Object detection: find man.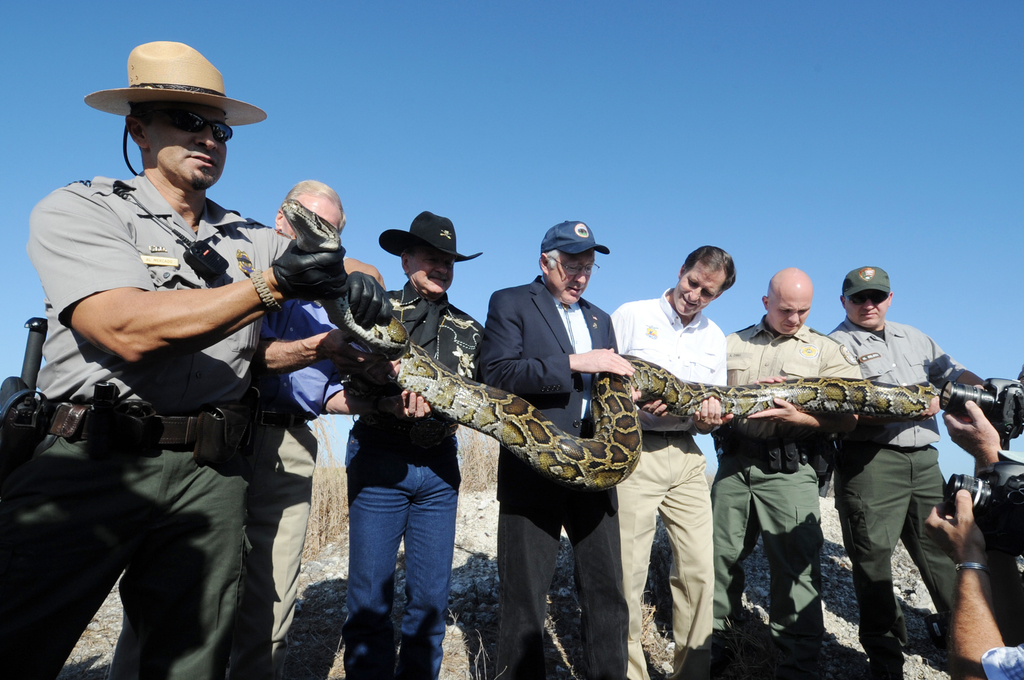
{"x1": 612, "y1": 241, "x2": 726, "y2": 679}.
